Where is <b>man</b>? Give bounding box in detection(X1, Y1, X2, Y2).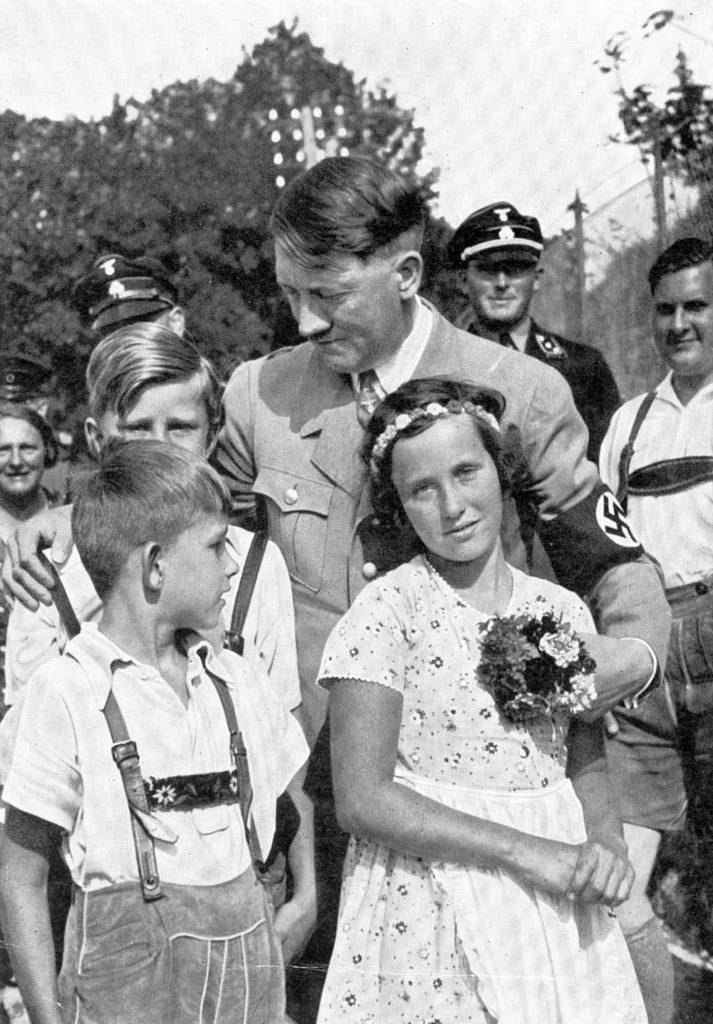
detection(0, 147, 676, 1023).
